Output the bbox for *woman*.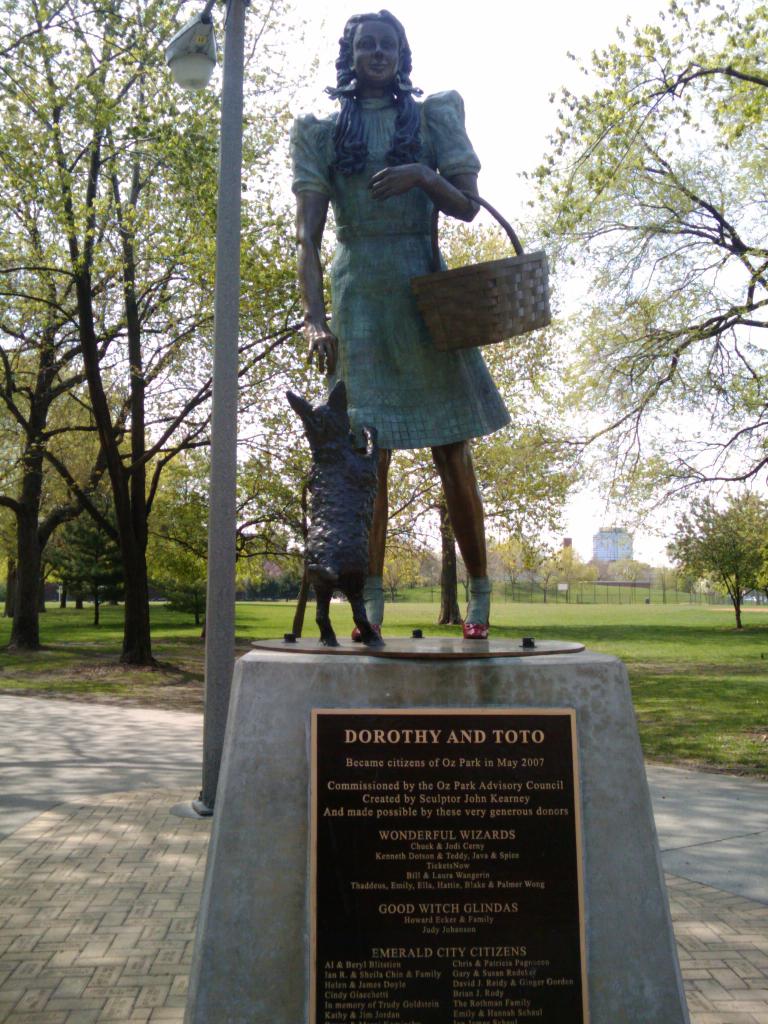
276, 49, 546, 541.
